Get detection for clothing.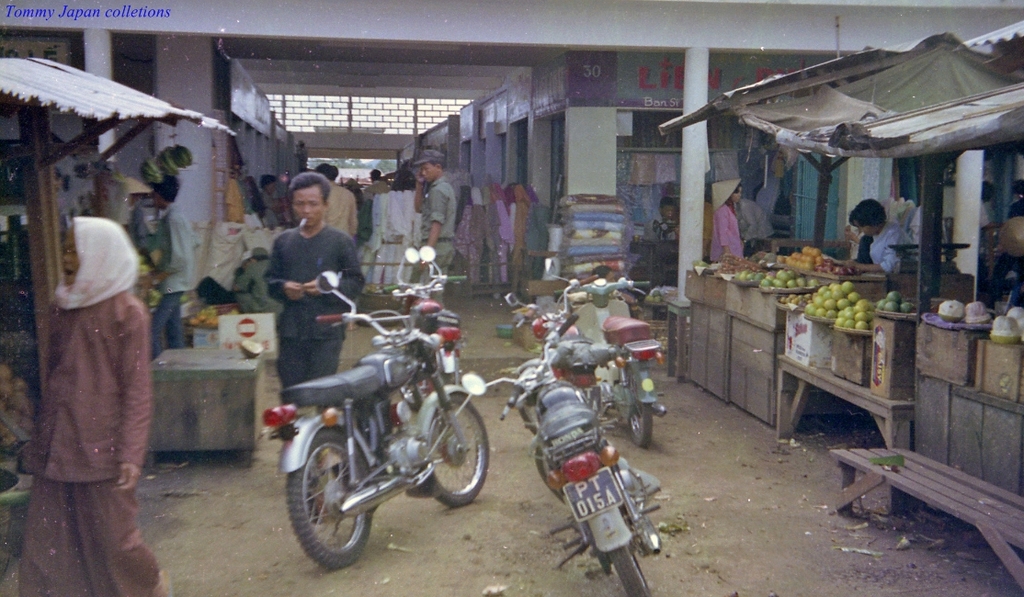
Detection: [x1=22, y1=193, x2=162, y2=578].
